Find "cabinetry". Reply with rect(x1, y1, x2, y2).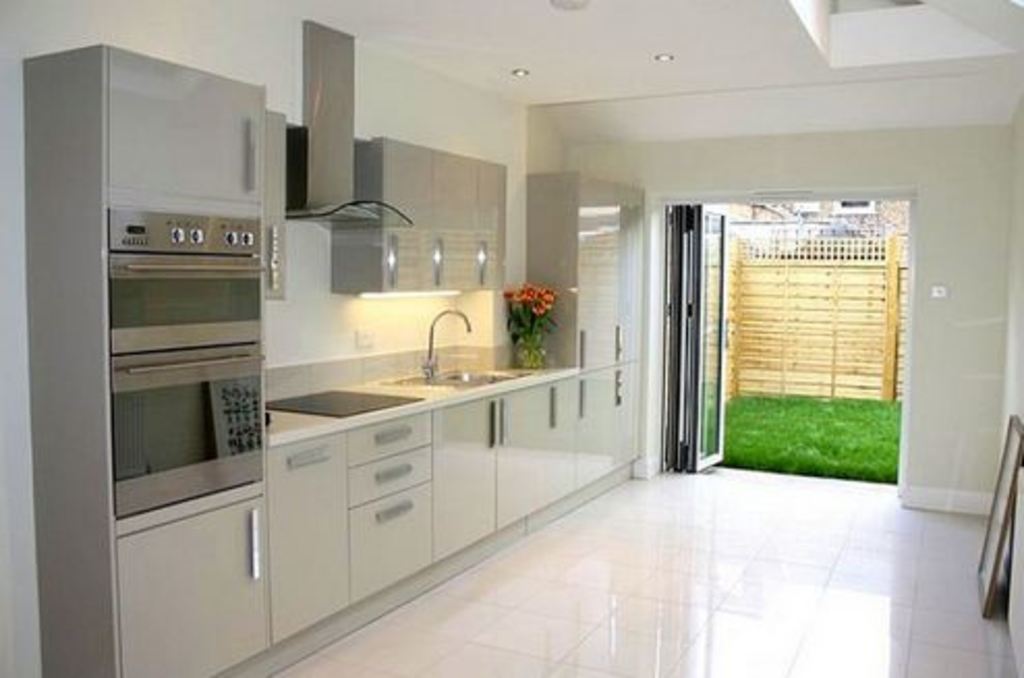
rect(344, 408, 433, 464).
